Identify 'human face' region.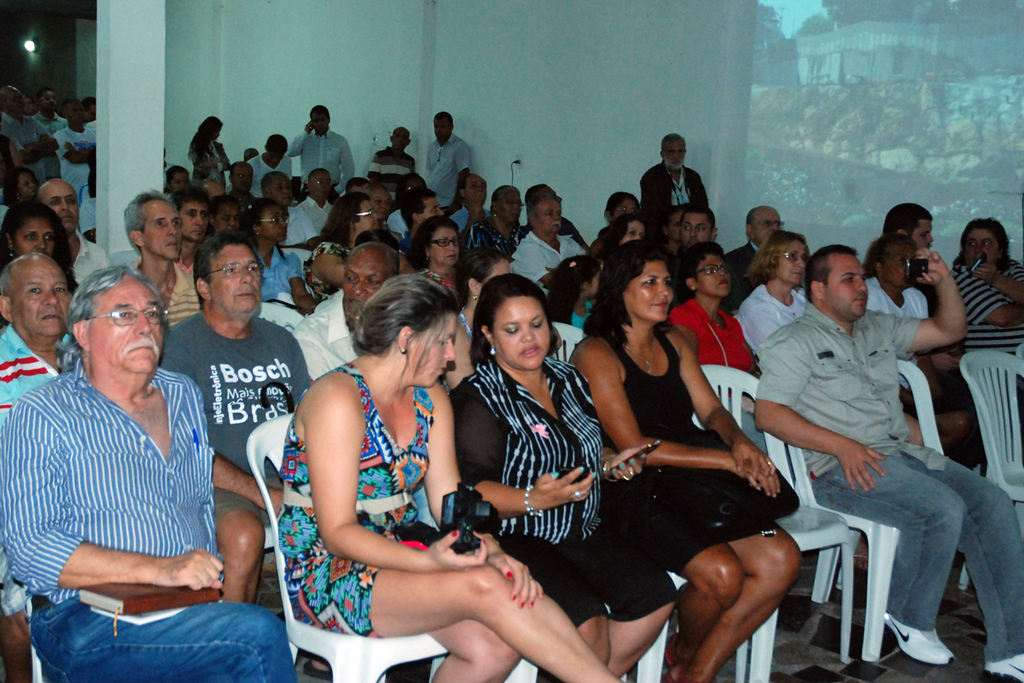
Region: crop(358, 200, 385, 235).
